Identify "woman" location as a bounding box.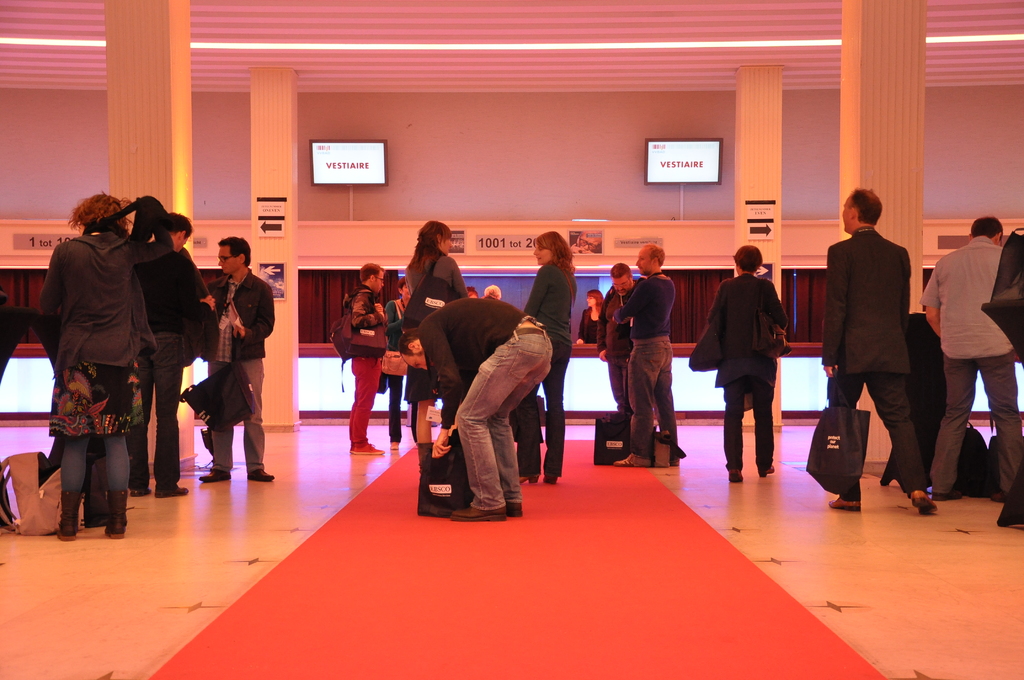
381, 279, 420, 449.
